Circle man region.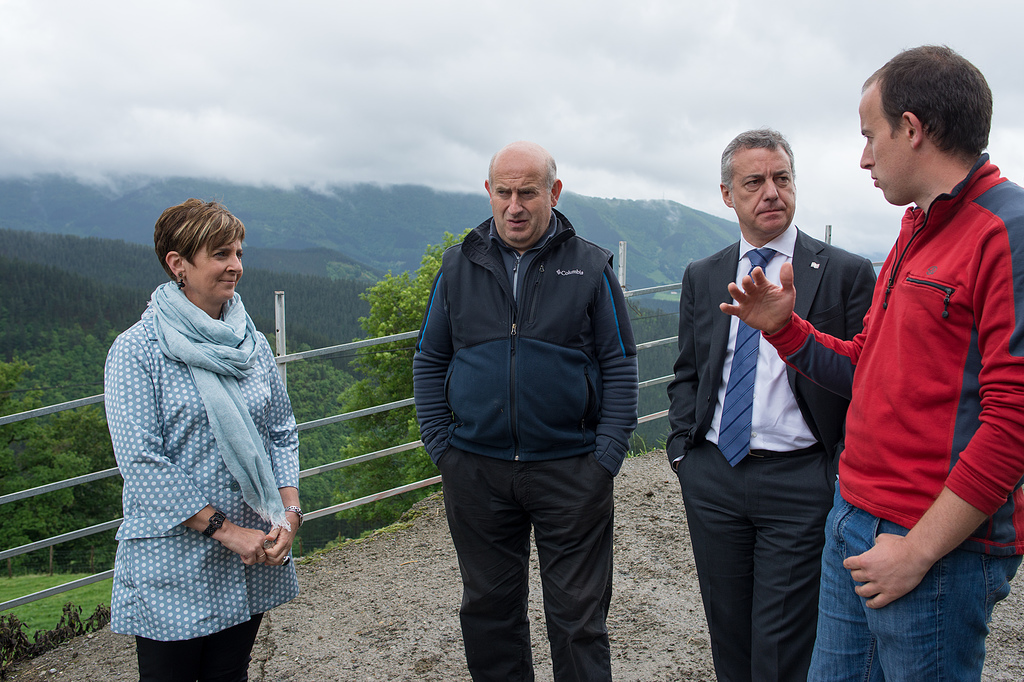
Region: 662,124,876,681.
